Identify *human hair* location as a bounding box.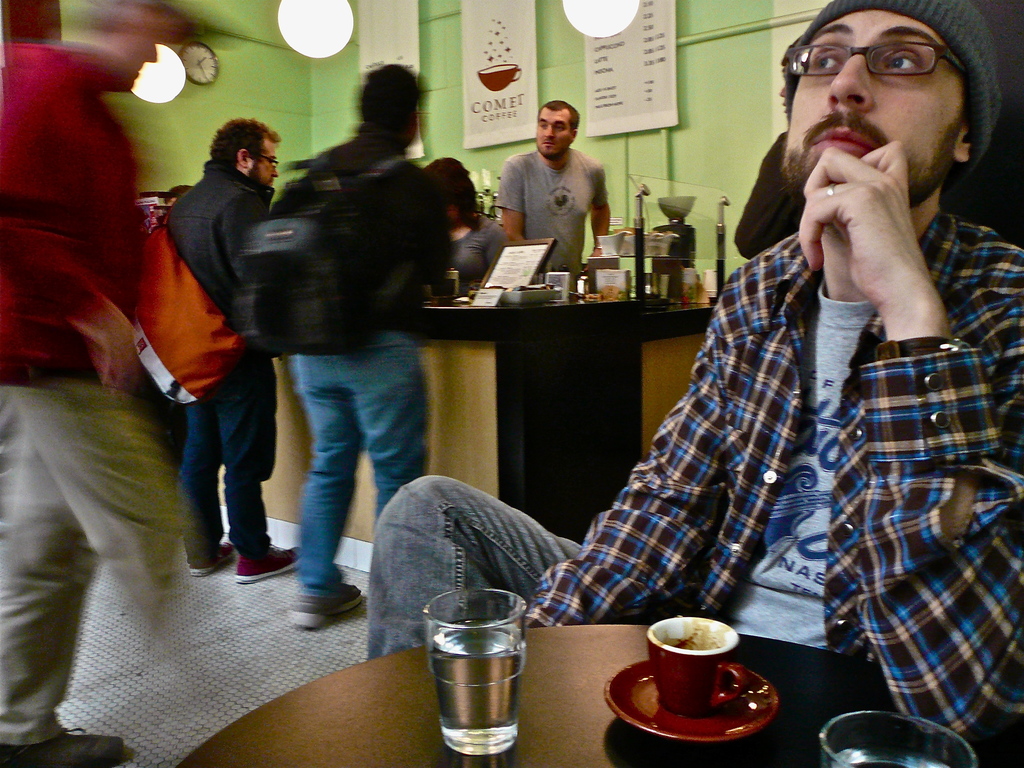
box=[355, 61, 426, 137].
